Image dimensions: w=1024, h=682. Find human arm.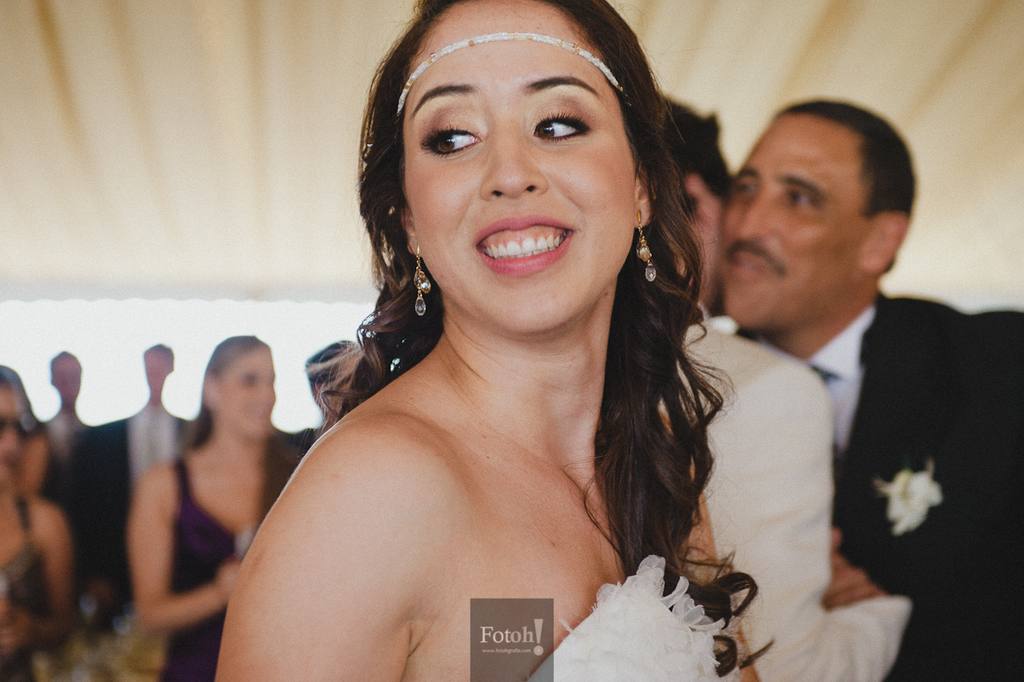
[left=222, top=413, right=407, bottom=678].
